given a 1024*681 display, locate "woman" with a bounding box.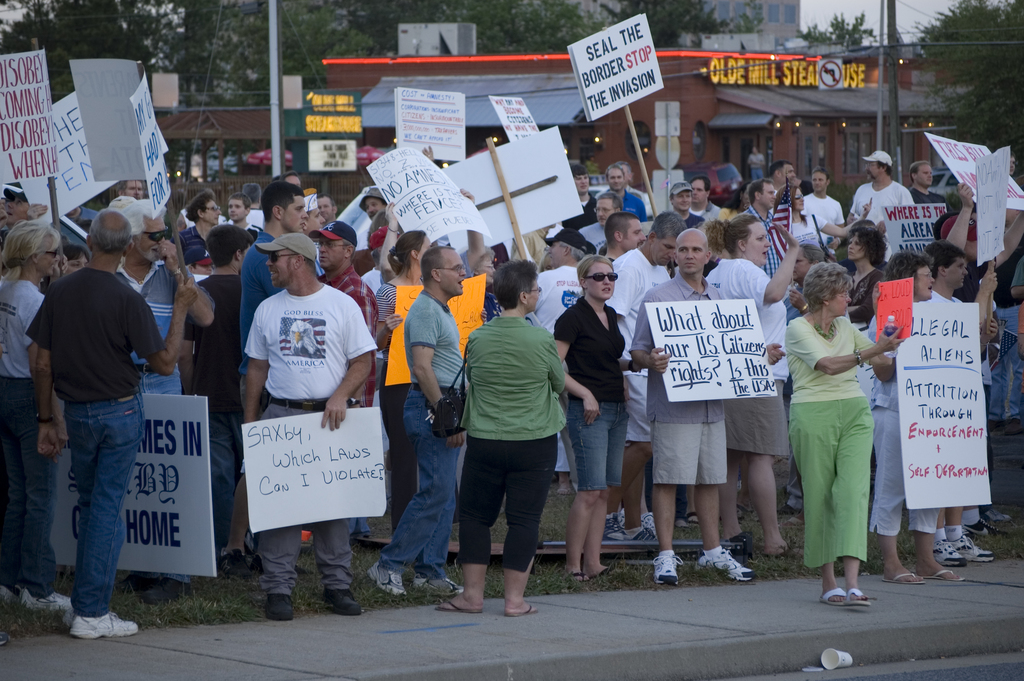
Located: 546/252/644/585.
